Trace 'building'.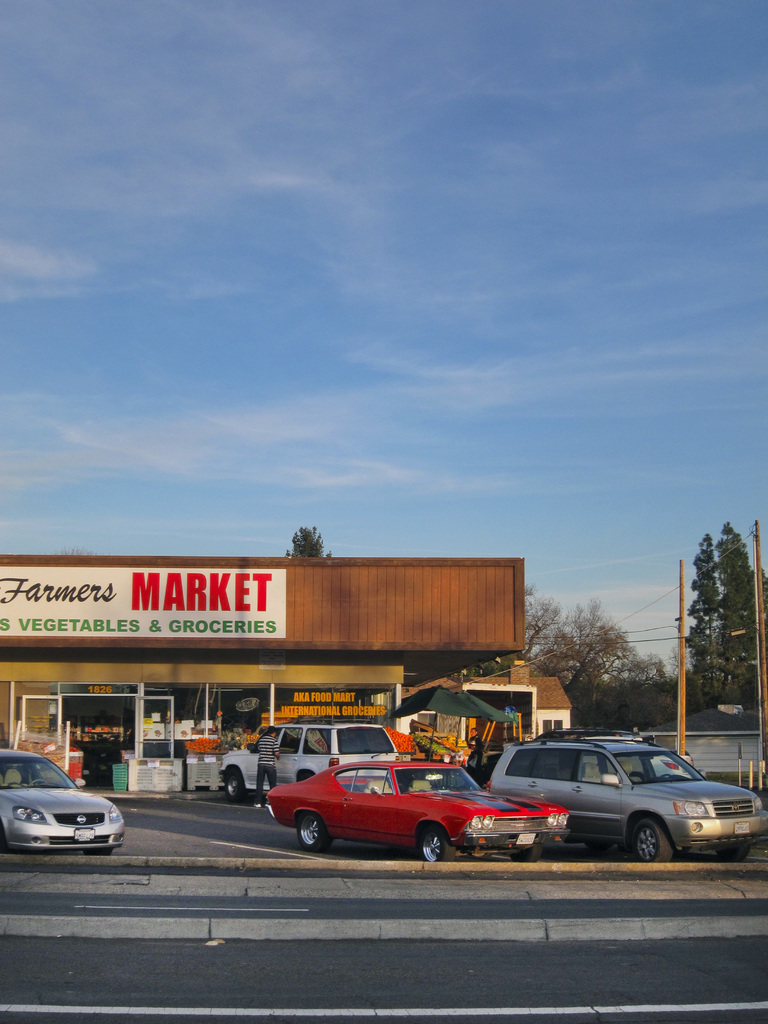
Traced to box=[0, 556, 529, 789].
